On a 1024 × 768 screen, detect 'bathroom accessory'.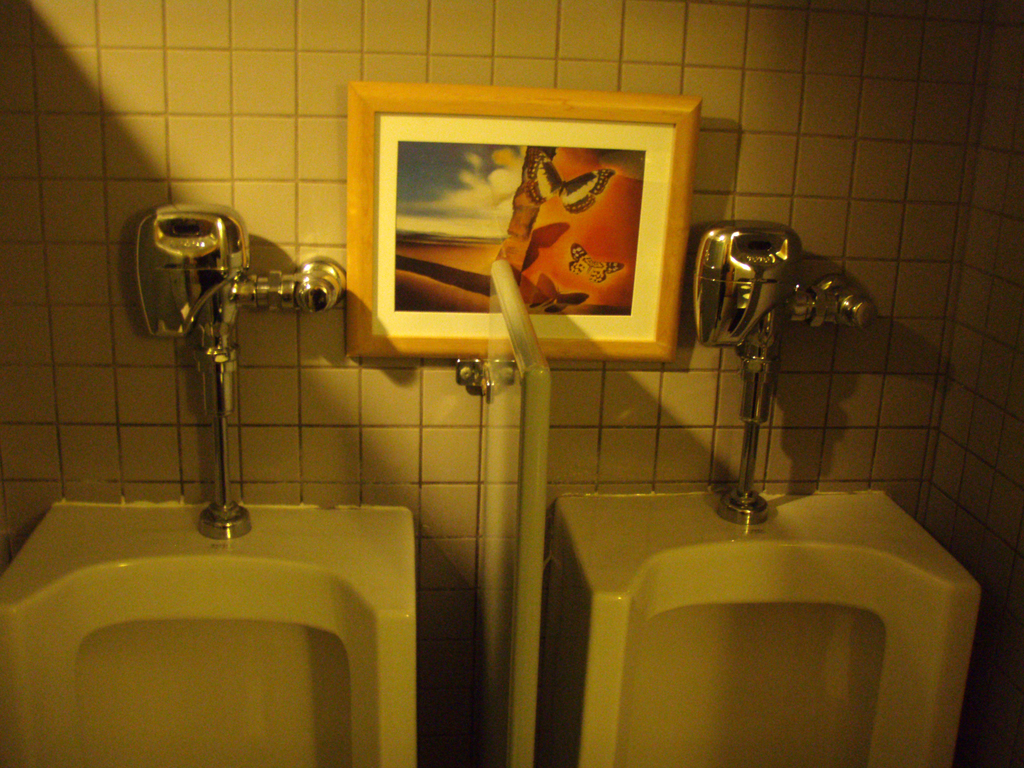
crop(133, 204, 348, 540).
